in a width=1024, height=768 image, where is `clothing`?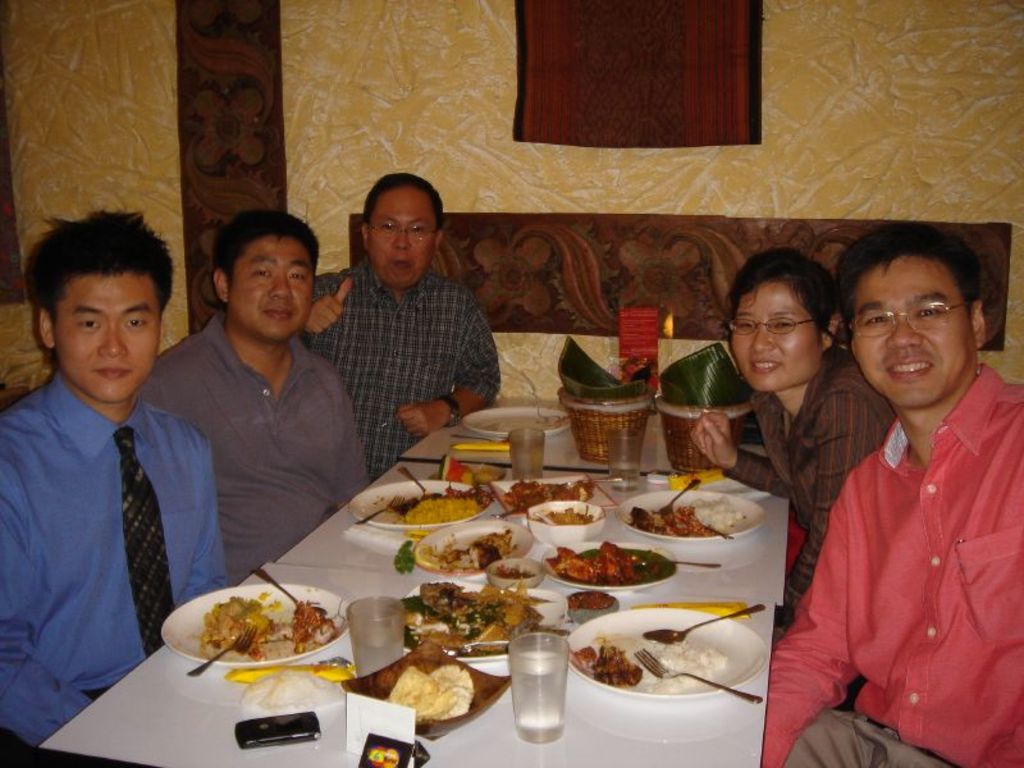
<region>728, 348, 895, 623</region>.
